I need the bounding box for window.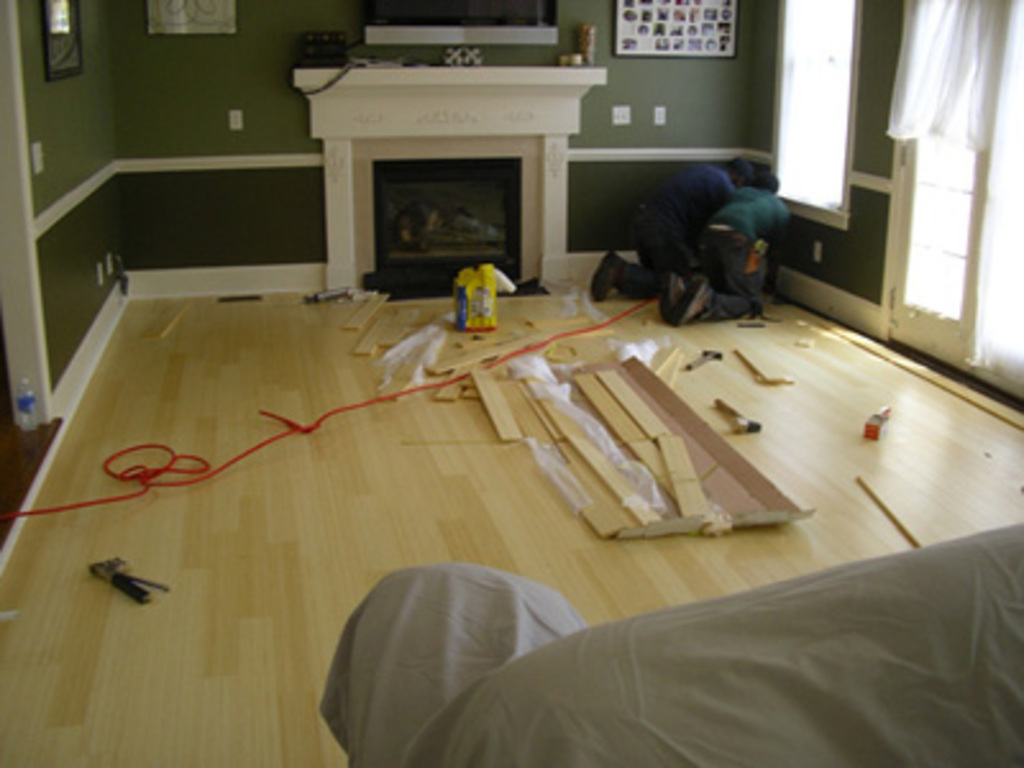
Here it is: {"left": 896, "top": 69, "right": 1009, "bottom": 338}.
